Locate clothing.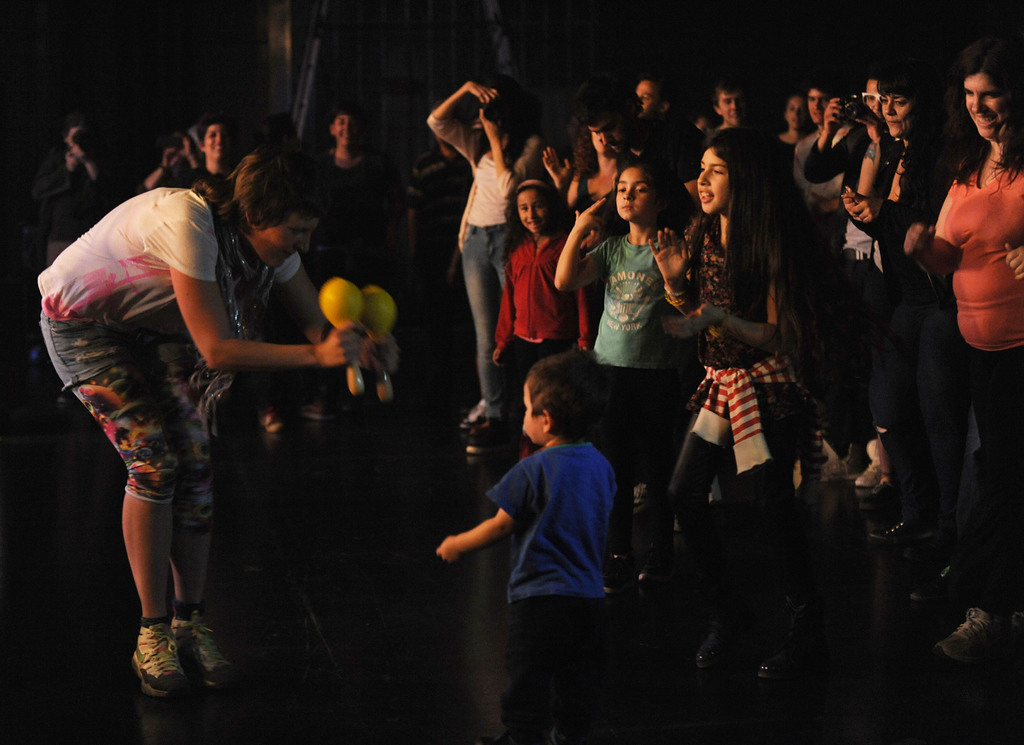
Bounding box: locate(833, 110, 902, 429).
